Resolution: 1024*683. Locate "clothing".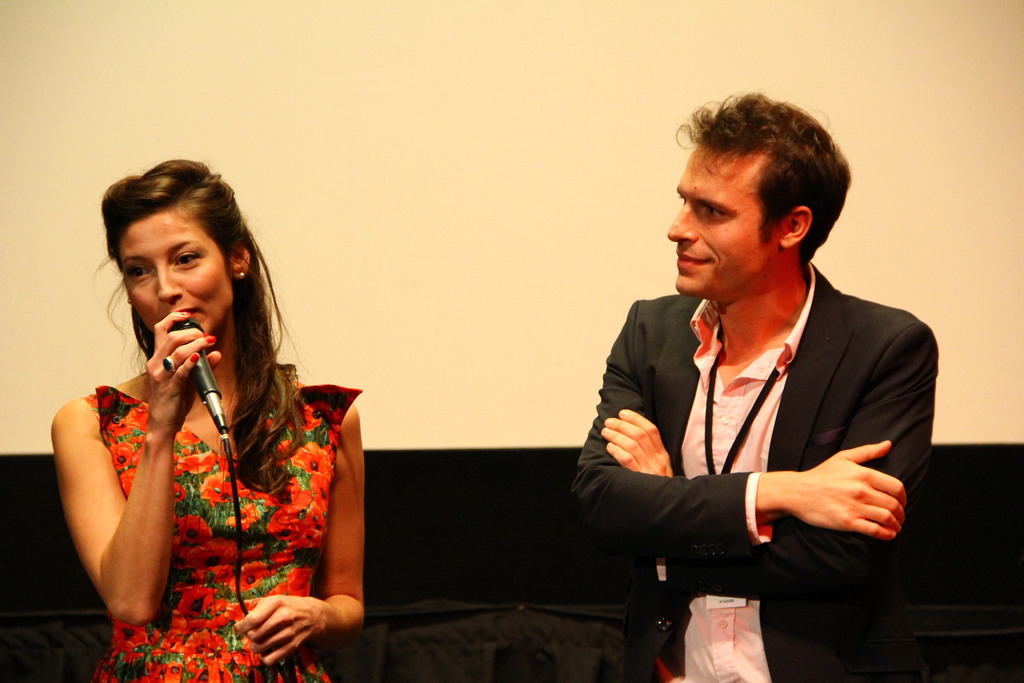
{"left": 83, "top": 350, "right": 362, "bottom": 682}.
